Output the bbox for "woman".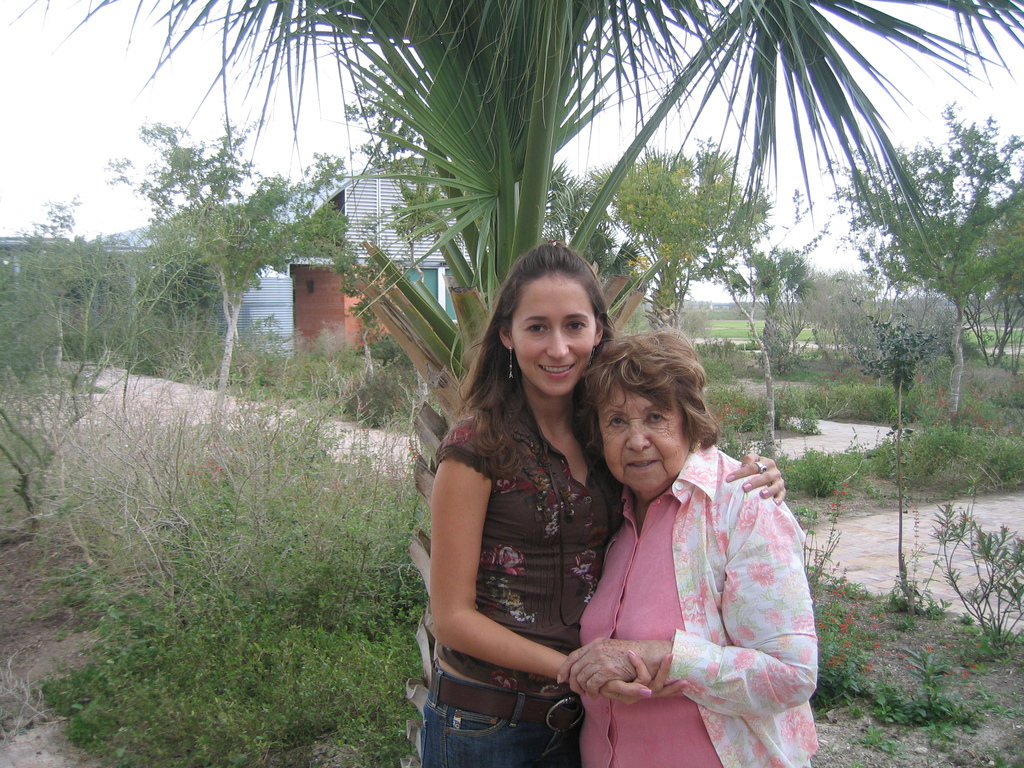
crop(556, 330, 813, 767).
